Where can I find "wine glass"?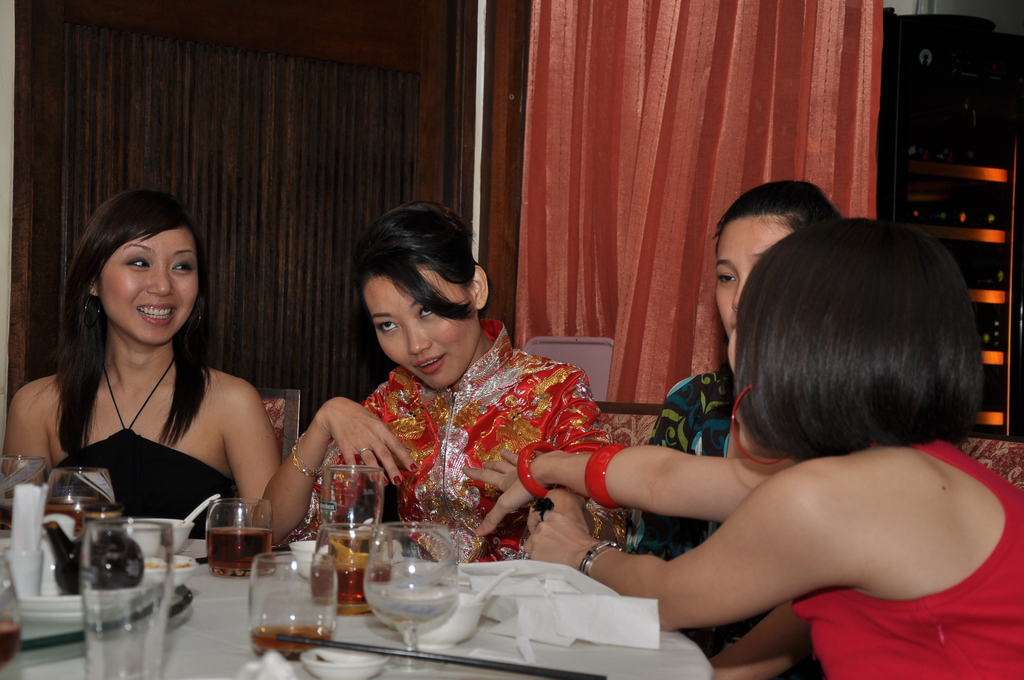
You can find it at <box>314,461,382,546</box>.
